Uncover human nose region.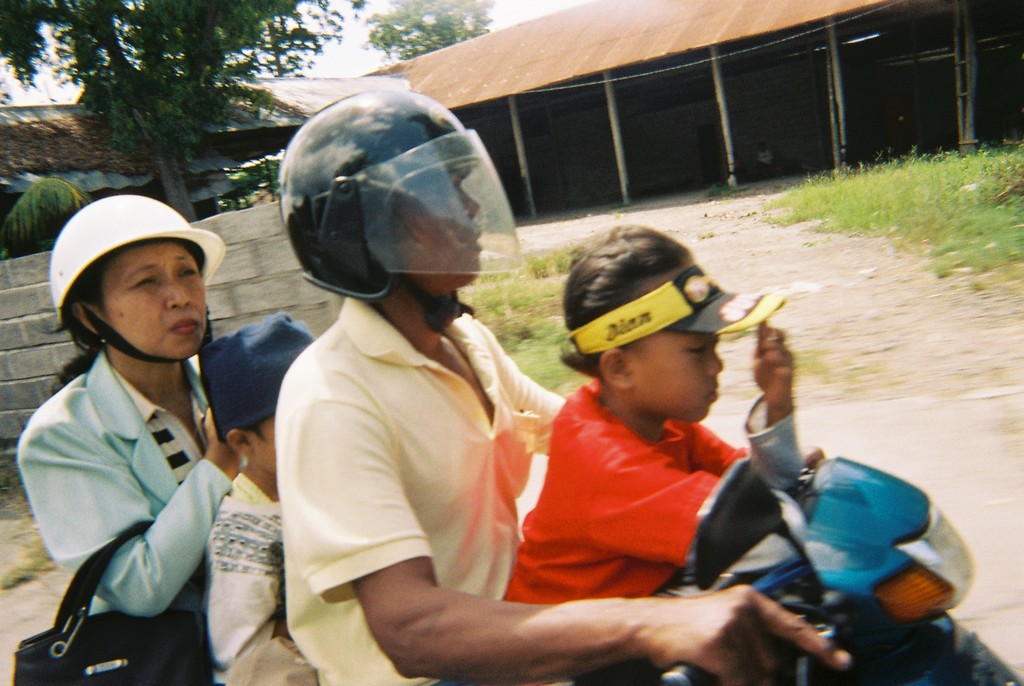
Uncovered: select_region(454, 183, 483, 217).
